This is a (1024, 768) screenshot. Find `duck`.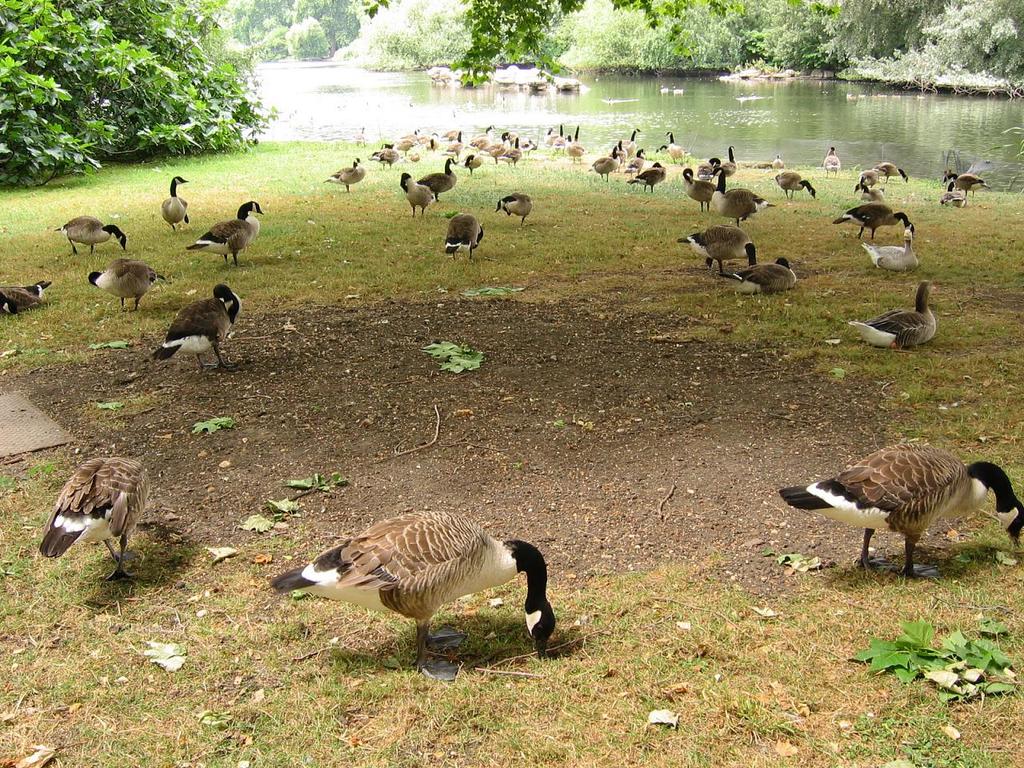
Bounding box: {"x1": 443, "y1": 218, "x2": 487, "y2": 258}.
